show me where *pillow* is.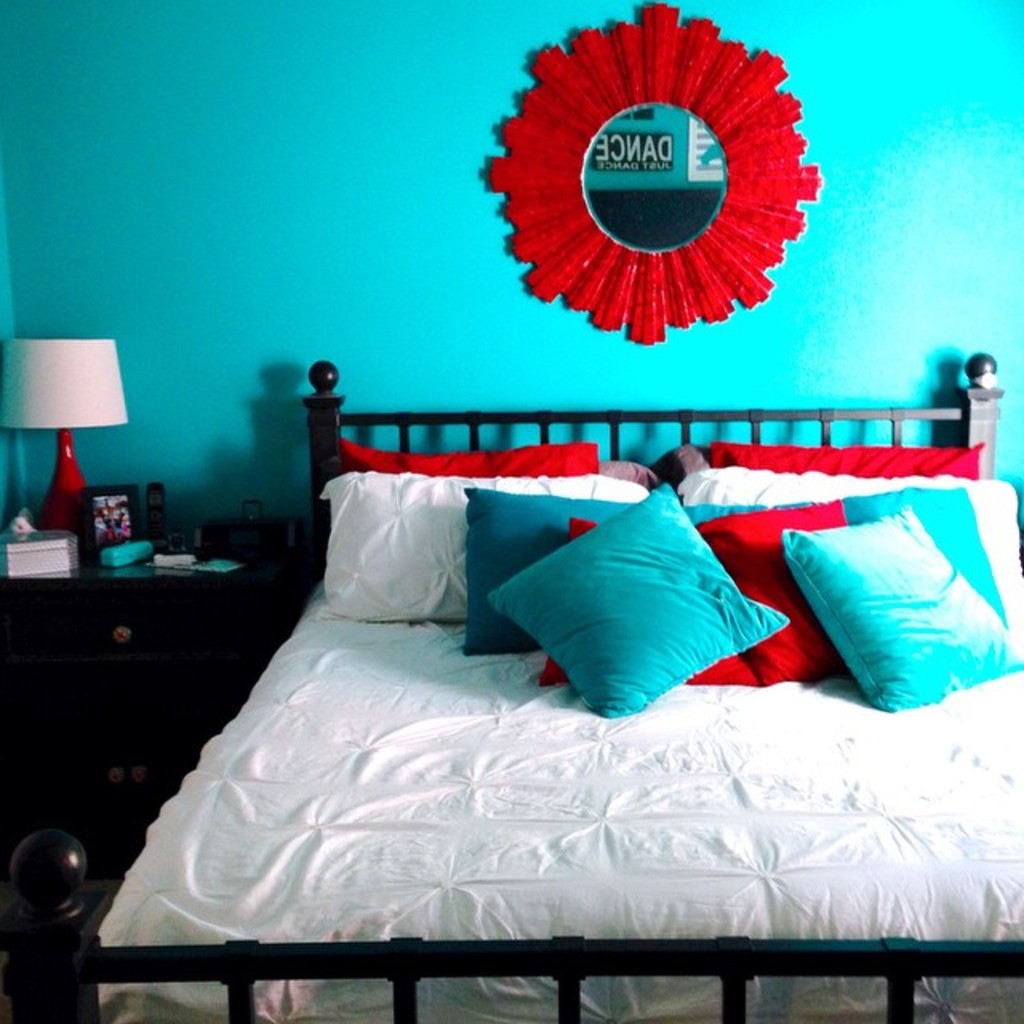
*pillow* is at left=320, top=474, right=646, bottom=637.
